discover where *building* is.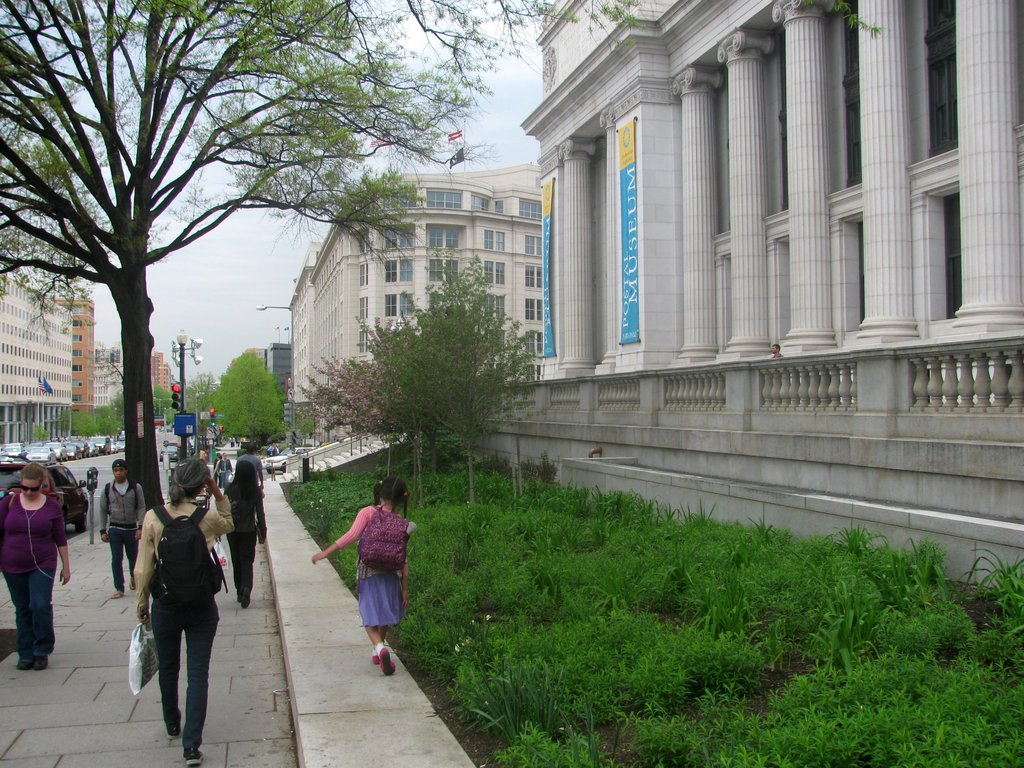
Discovered at box(0, 266, 76, 461).
